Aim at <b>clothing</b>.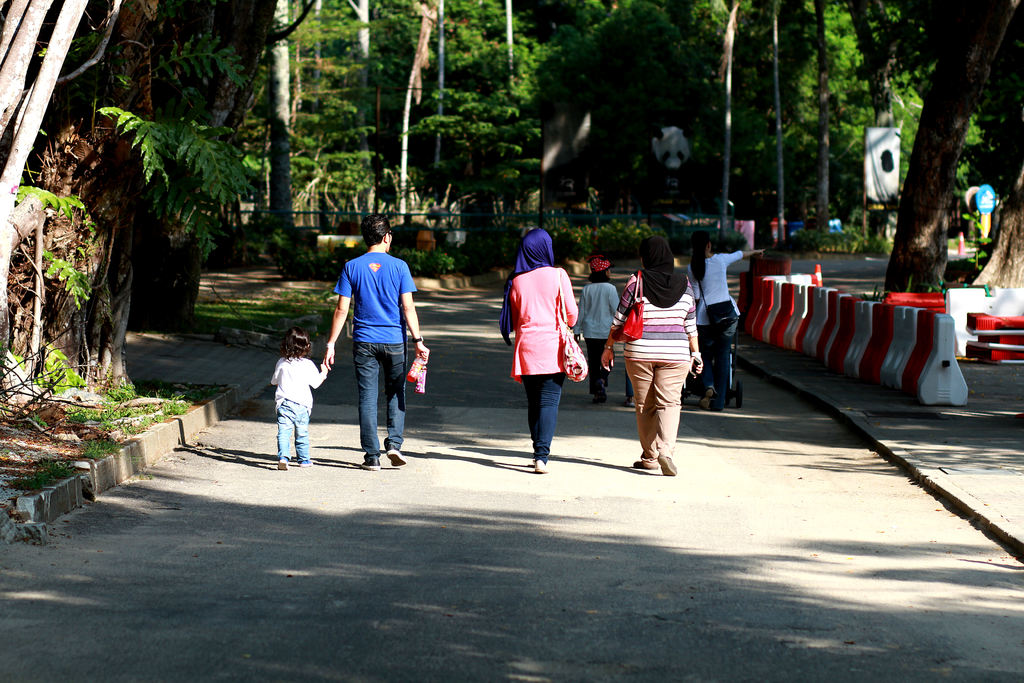
Aimed at bbox=[609, 273, 699, 458].
